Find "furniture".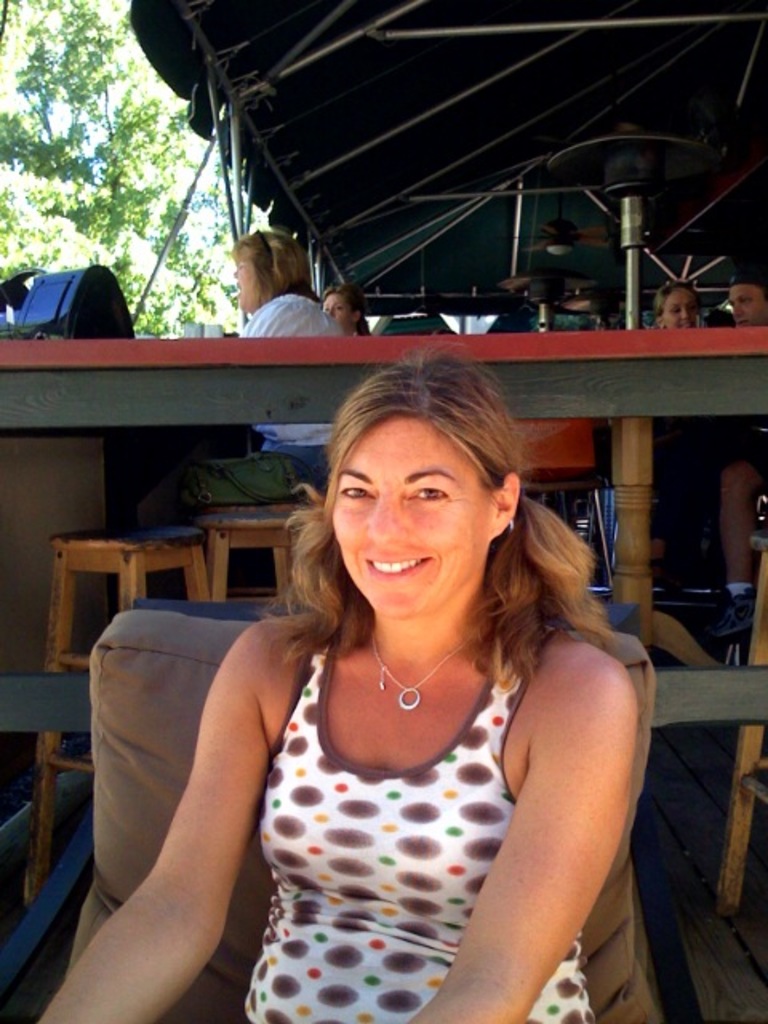
rect(715, 522, 766, 907).
